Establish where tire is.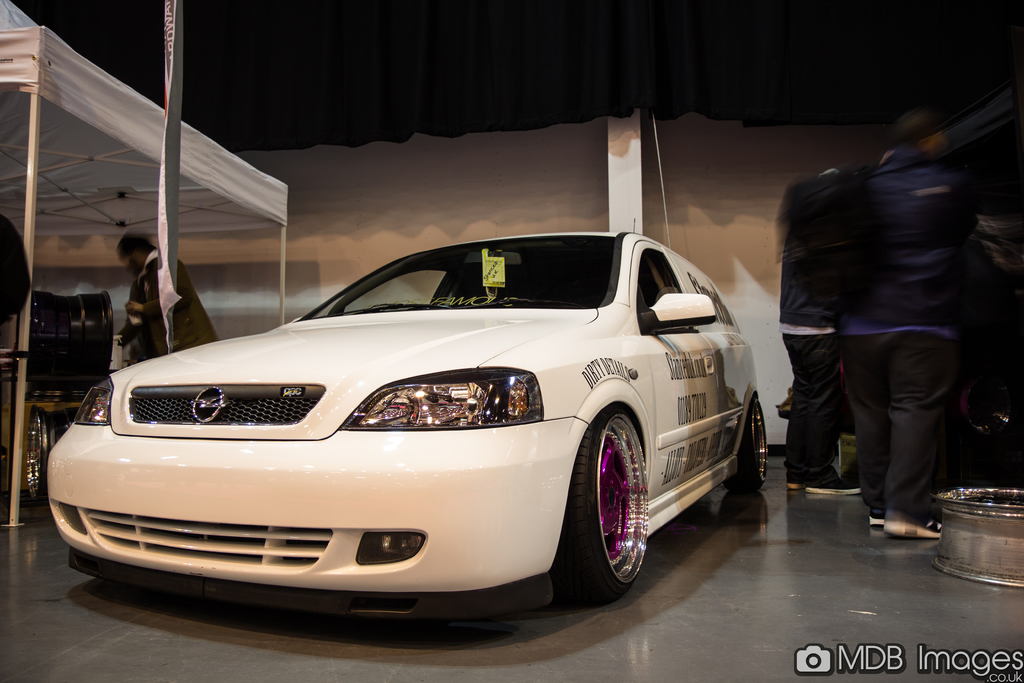
Established at [551,408,655,607].
